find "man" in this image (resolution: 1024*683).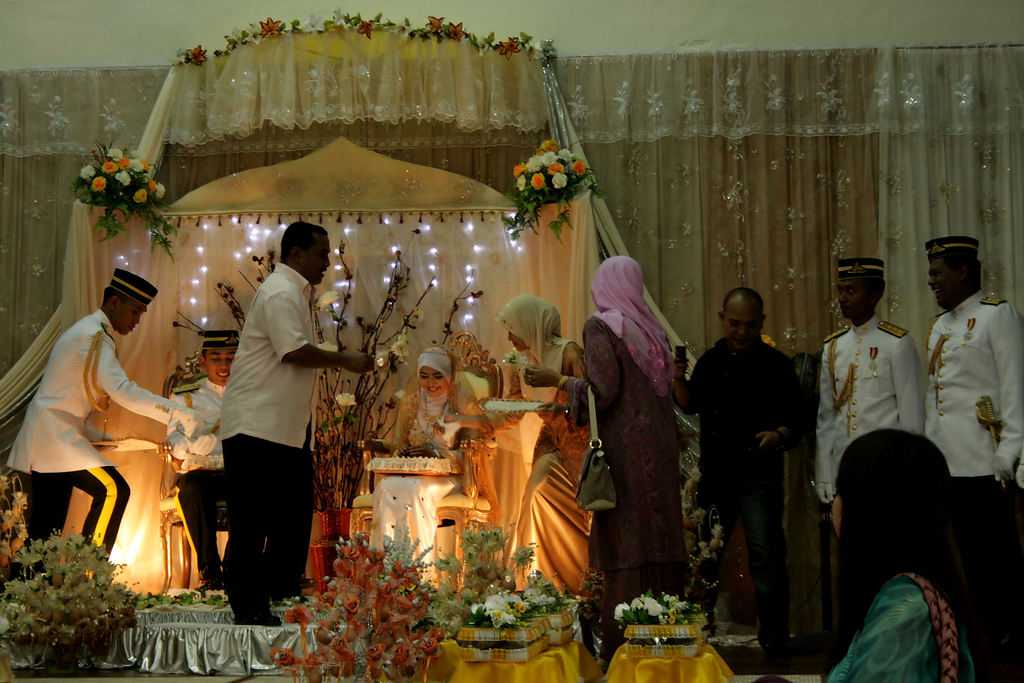
bbox=(695, 284, 824, 655).
